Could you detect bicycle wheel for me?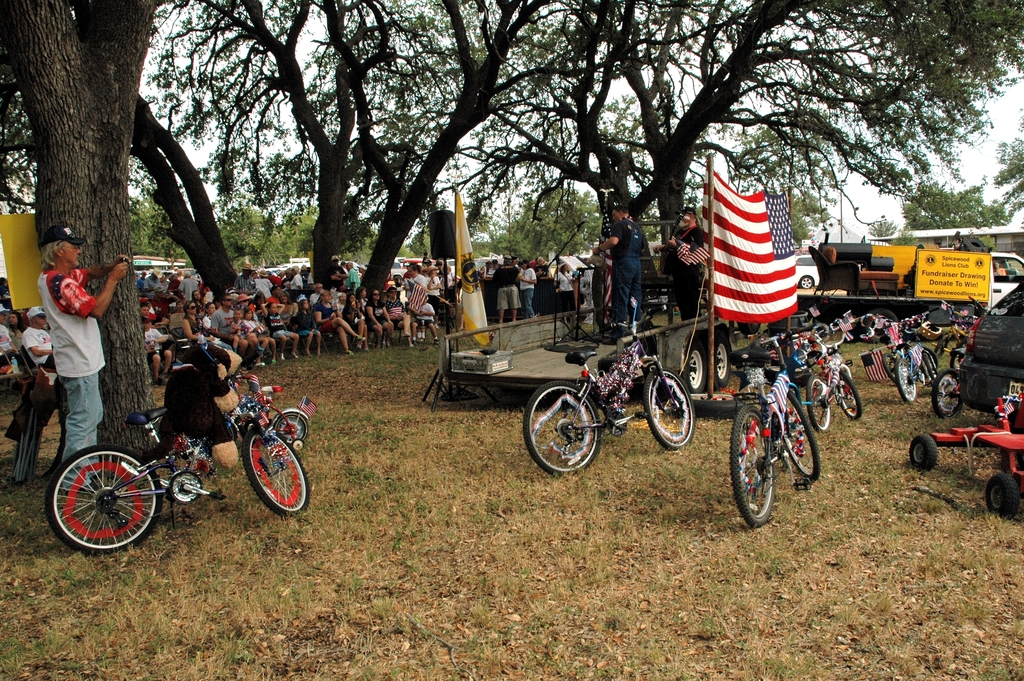
Detection result: {"x1": 882, "y1": 352, "x2": 899, "y2": 385}.
